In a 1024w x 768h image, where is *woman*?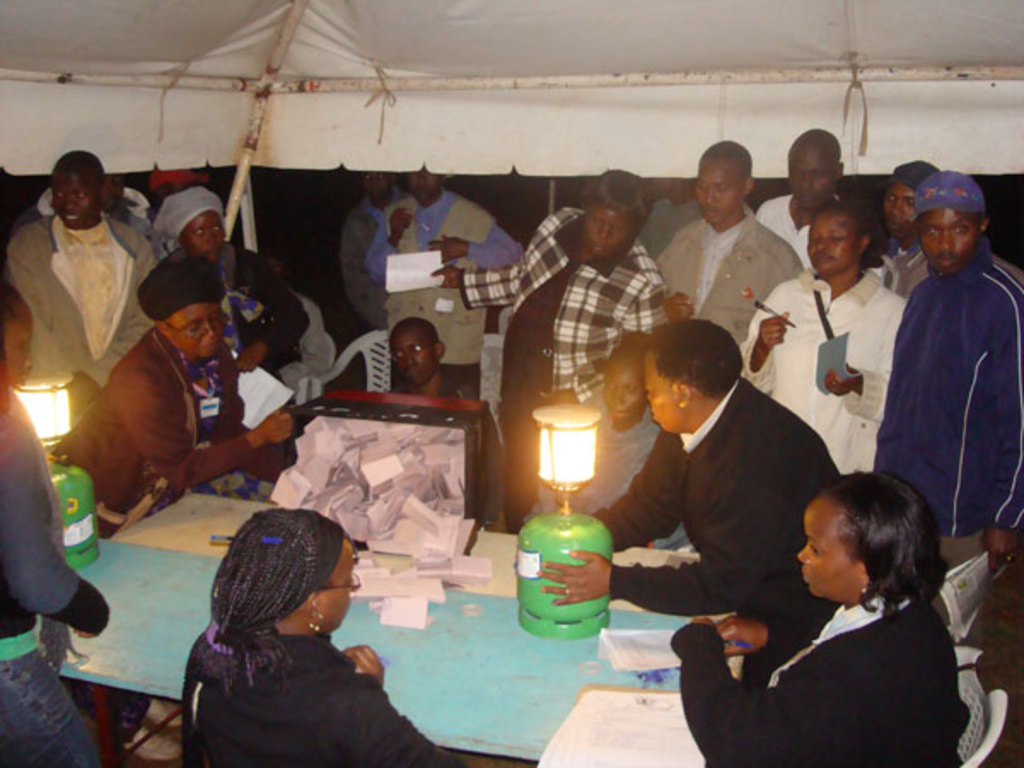
0,283,109,766.
